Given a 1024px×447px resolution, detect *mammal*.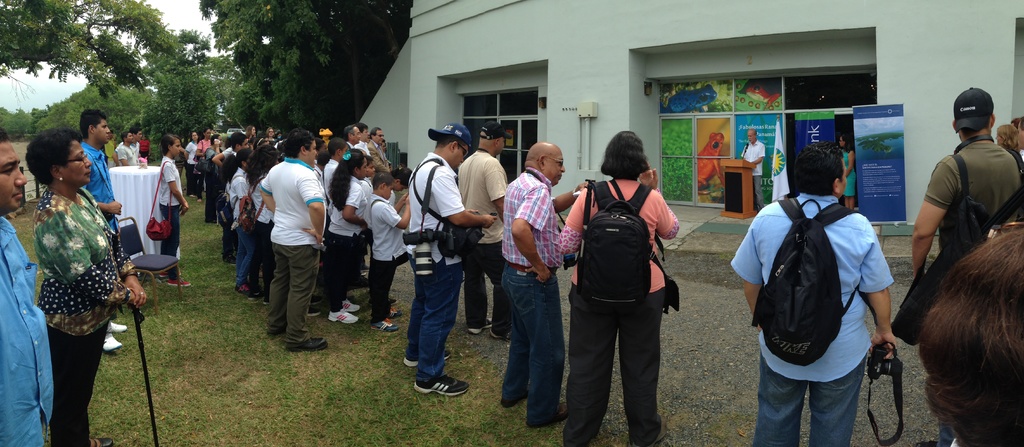
[735,126,762,205].
